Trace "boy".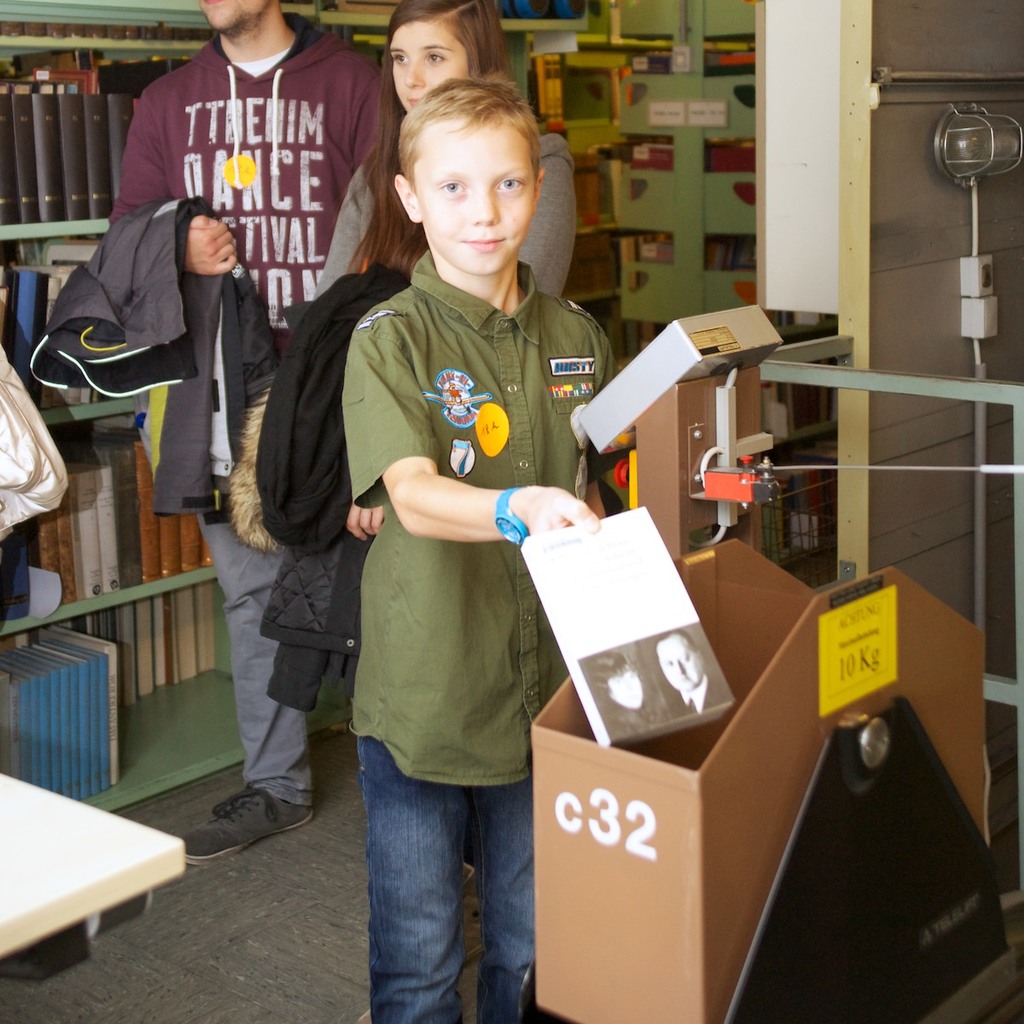
Traced to BBox(309, 61, 598, 1023).
